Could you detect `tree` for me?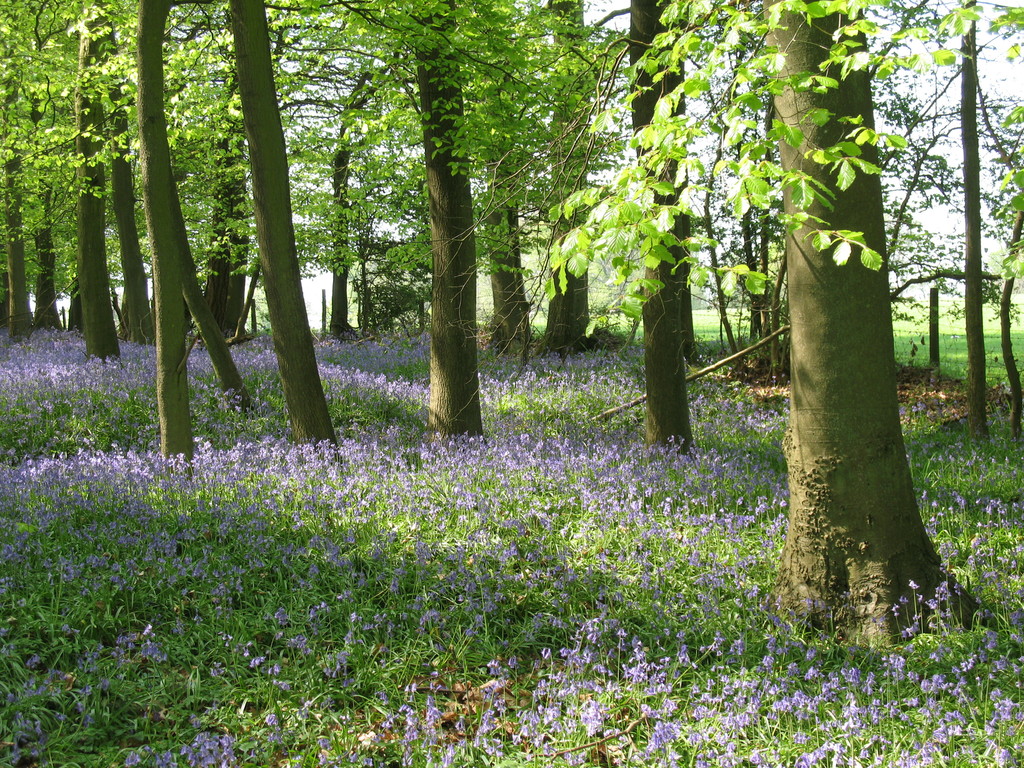
Detection result: [x1=690, y1=62, x2=975, y2=642].
